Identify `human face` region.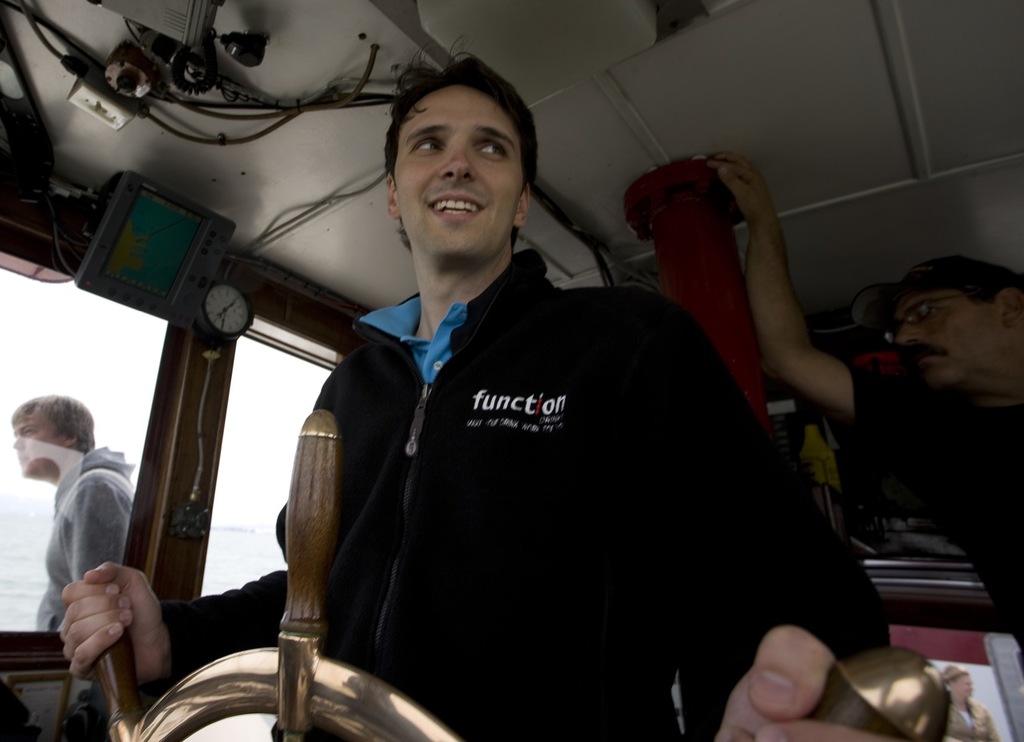
Region: (left=892, top=296, right=1003, bottom=391).
